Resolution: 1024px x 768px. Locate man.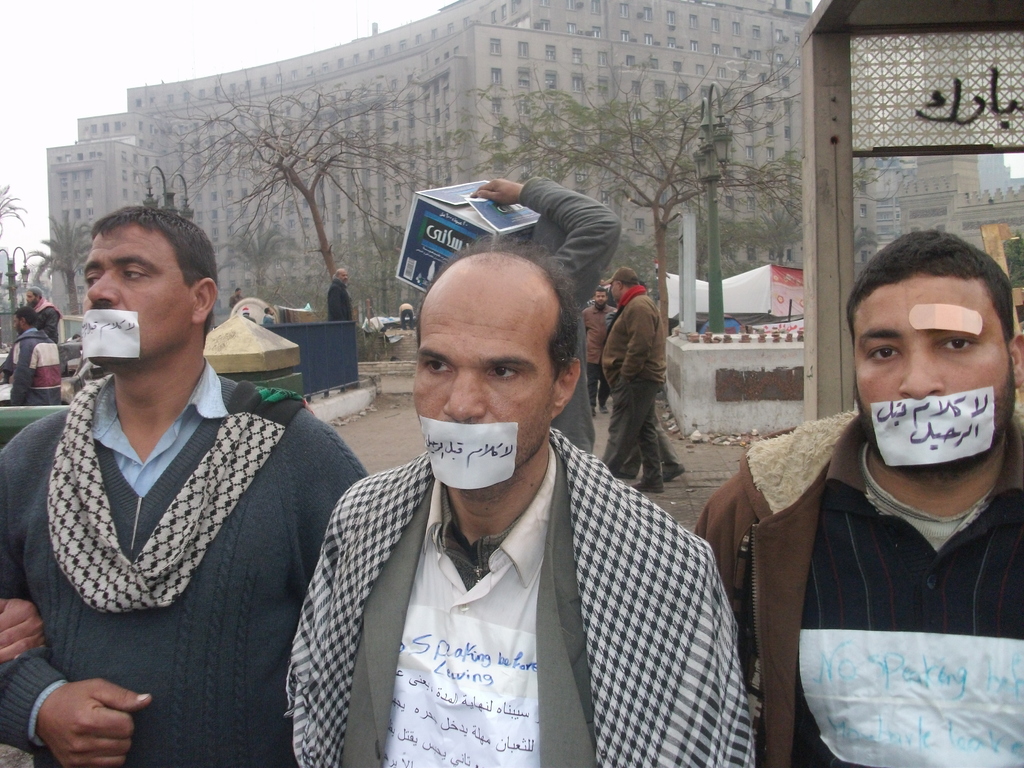
left=467, top=173, right=621, bottom=452.
